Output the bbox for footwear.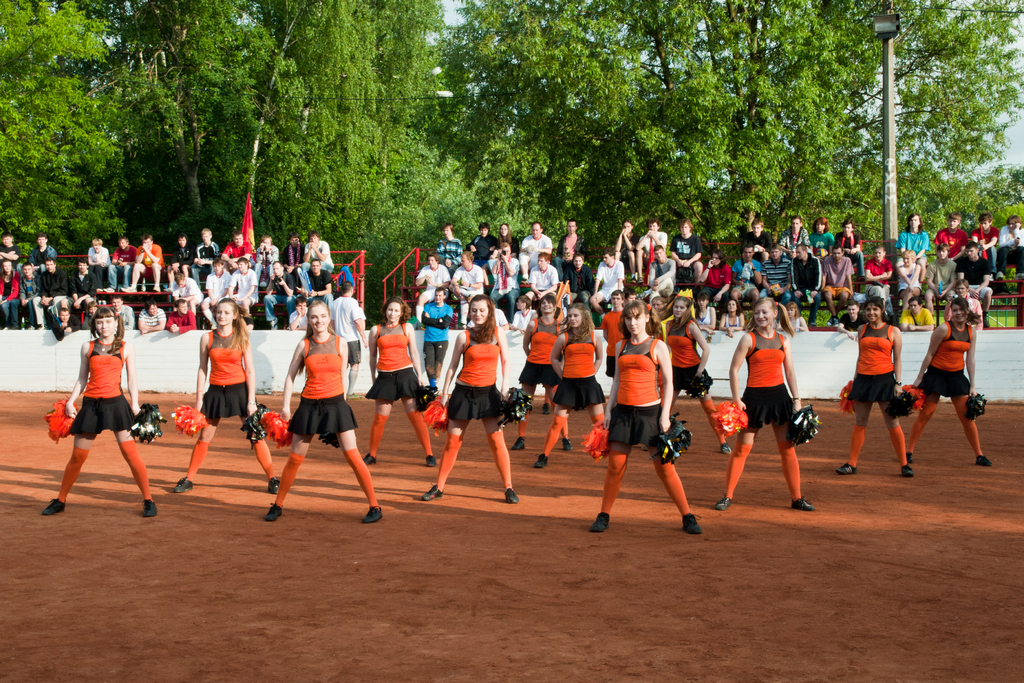
bbox(175, 475, 194, 494).
